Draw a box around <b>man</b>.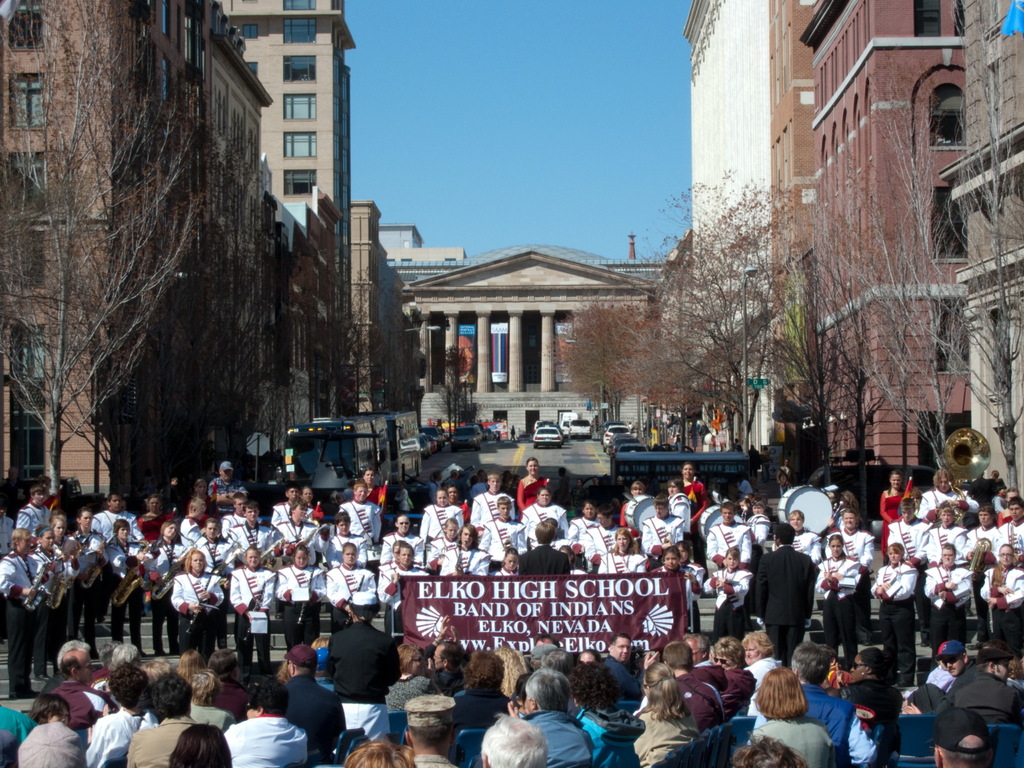
925:502:973:628.
